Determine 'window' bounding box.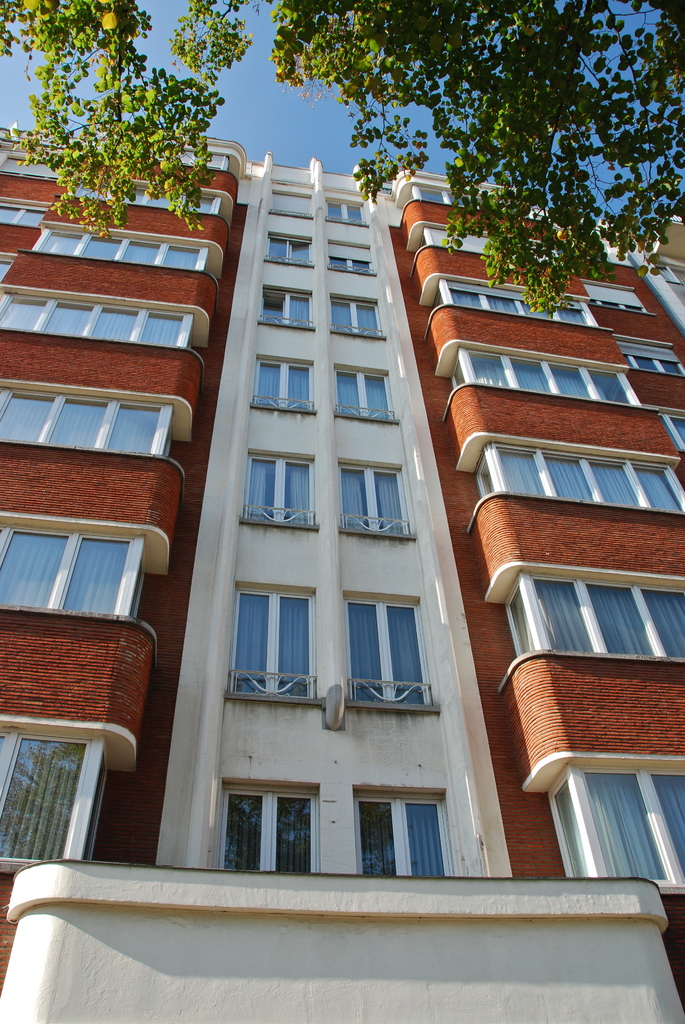
Determined: 623/340/682/381.
